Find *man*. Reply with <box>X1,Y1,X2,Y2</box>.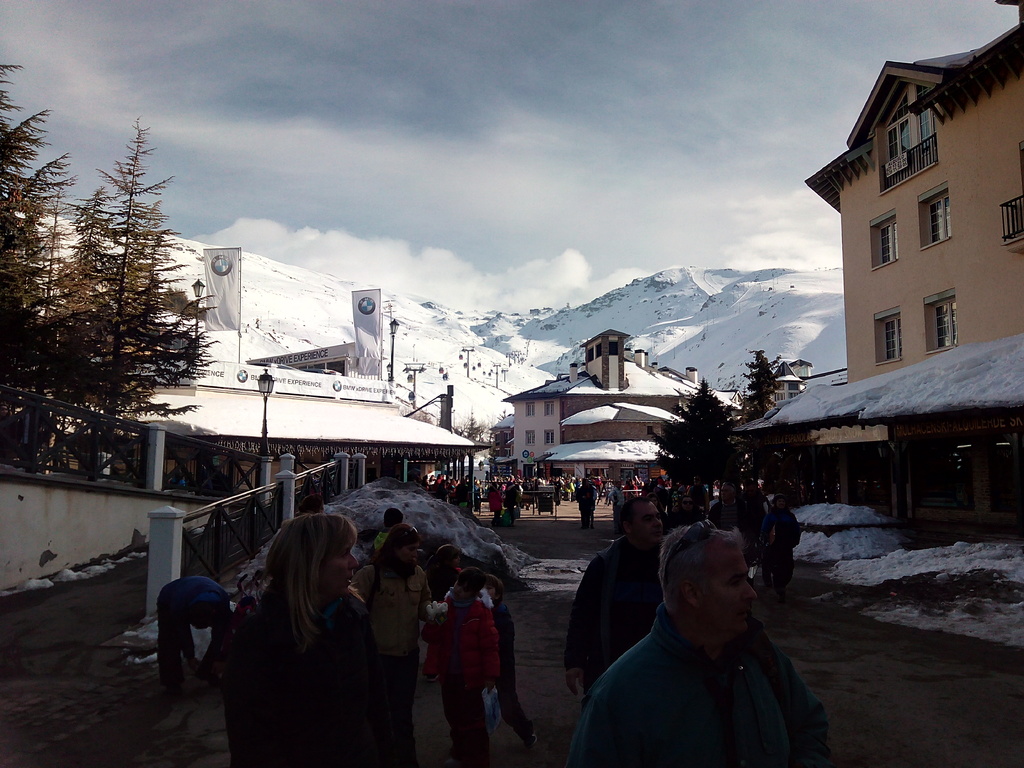
<box>703,483,736,530</box>.
